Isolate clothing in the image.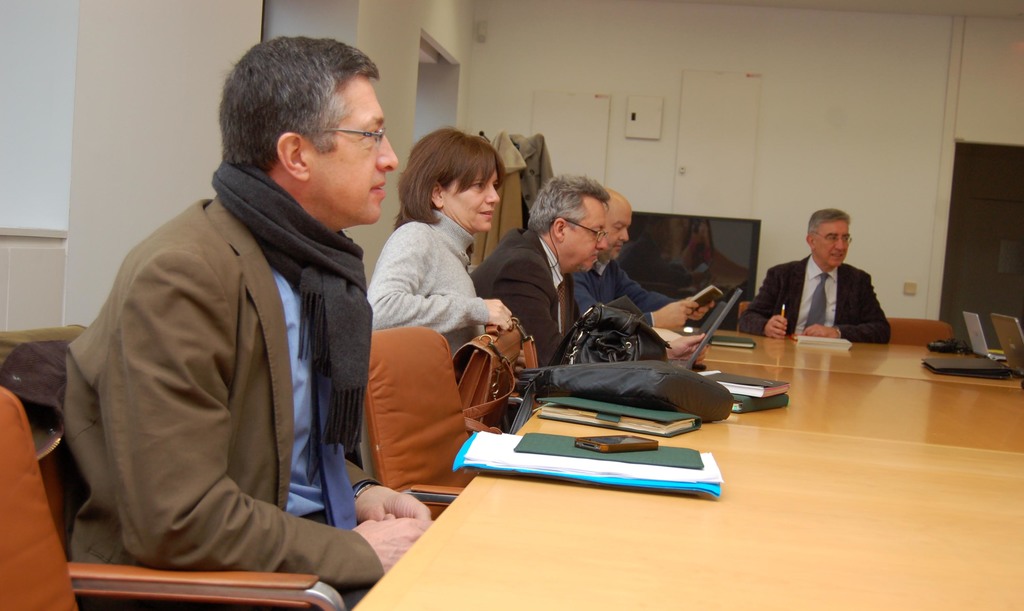
Isolated region: l=63, t=164, r=376, b=578.
